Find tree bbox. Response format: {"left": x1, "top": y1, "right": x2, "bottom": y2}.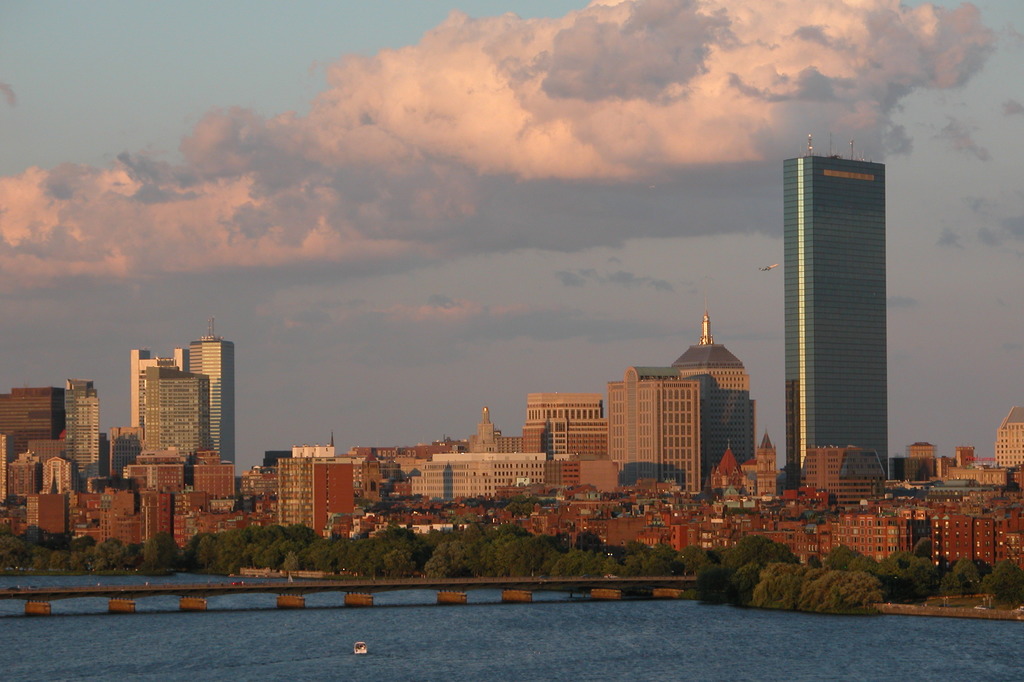
{"left": 903, "top": 560, "right": 943, "bottom": 604}.
